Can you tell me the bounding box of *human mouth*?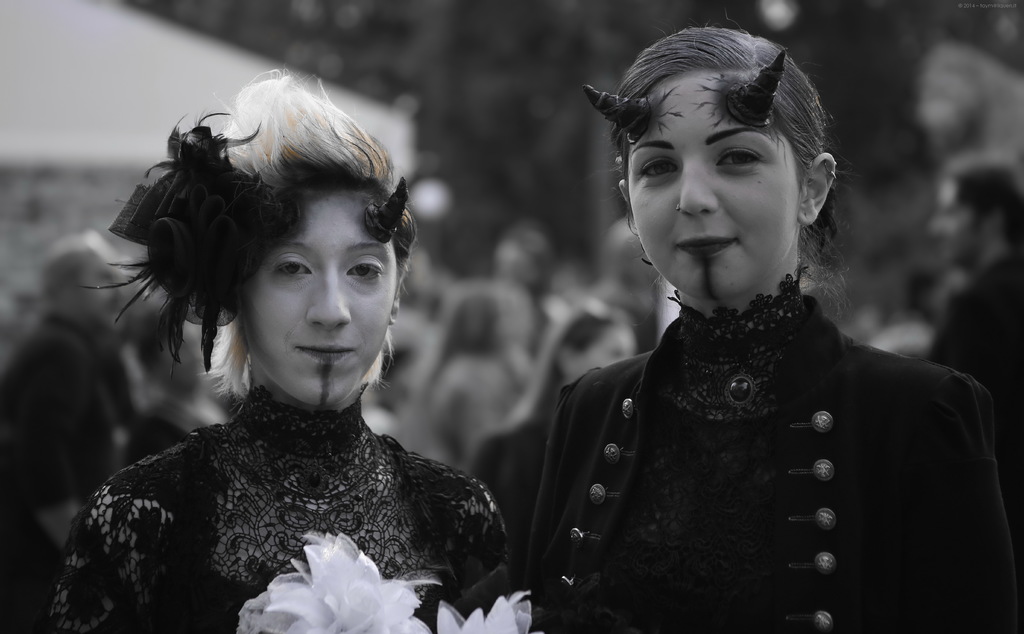
rect(676, 236, 738, 254).
